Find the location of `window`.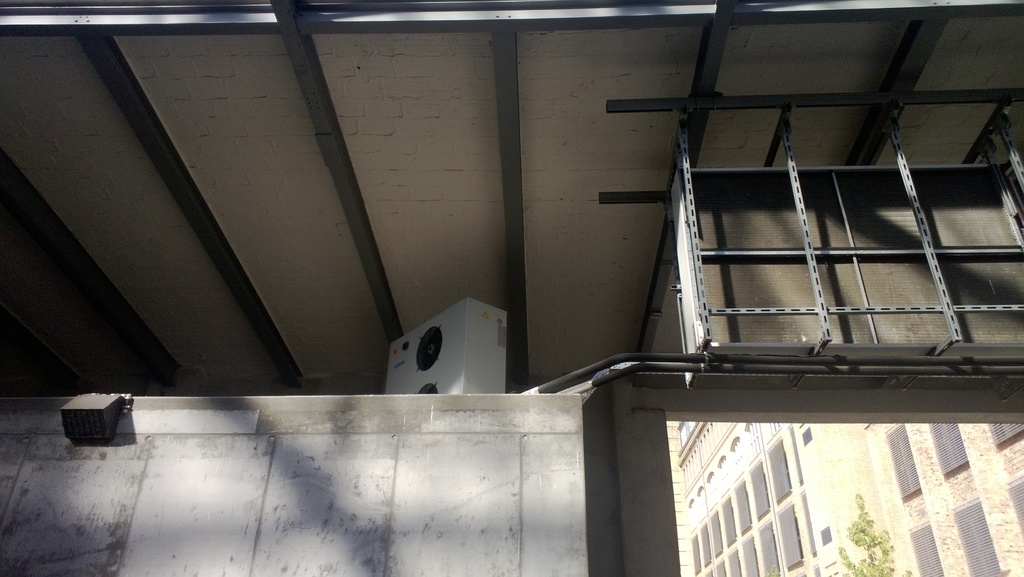
Location: locate(749, 463, 775, 524).
